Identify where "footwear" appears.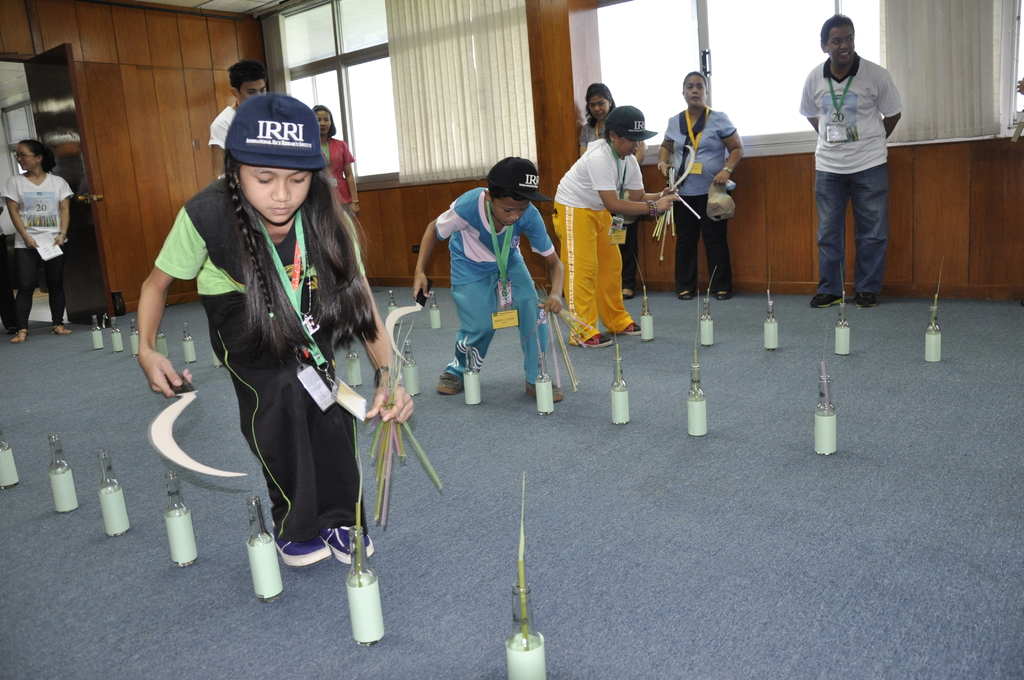
Appears at 435, 369, 463, 394.
